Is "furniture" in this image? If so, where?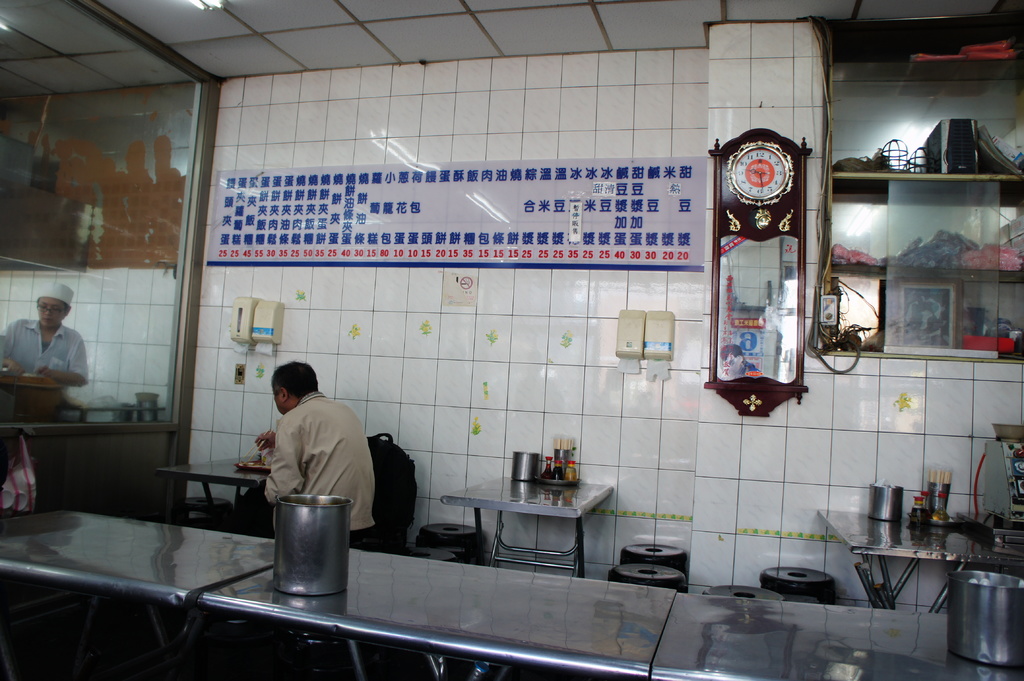
Yes, at l=413, t=522, r=486, b=565.
